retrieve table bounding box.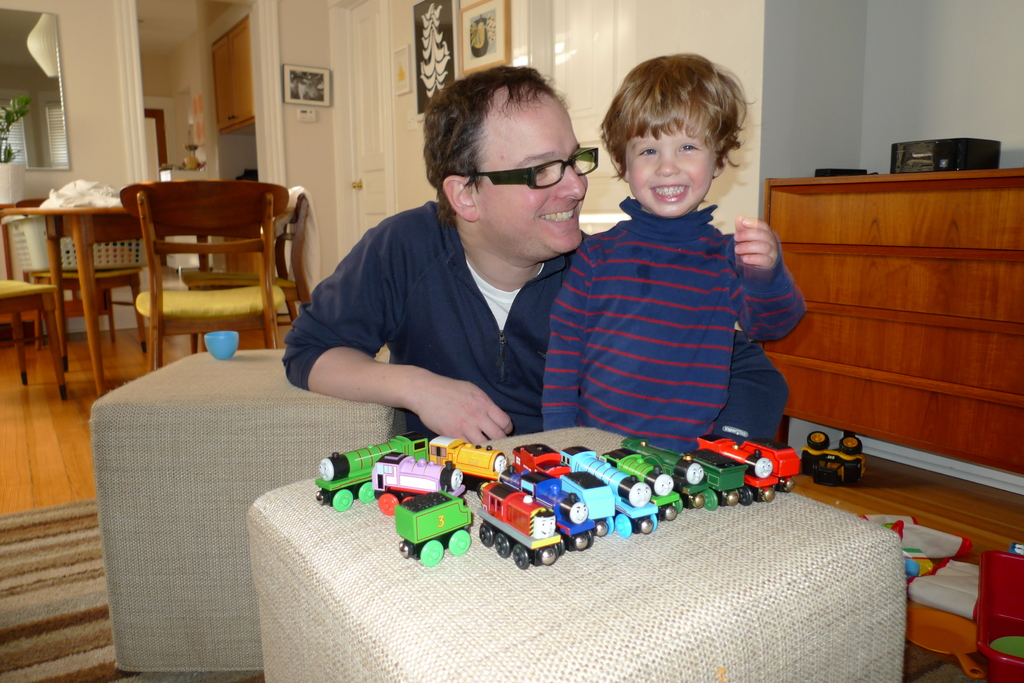
Bounding box: [x1=29, y1=178, x2=246, y2=373].
